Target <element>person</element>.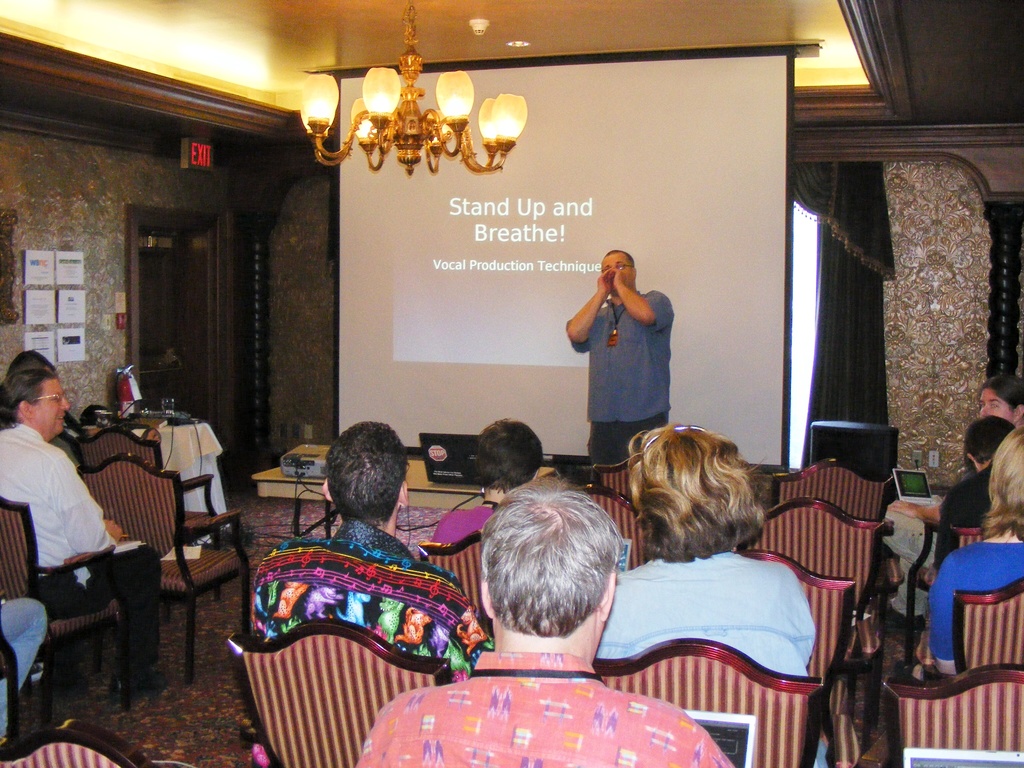
Target region: [3,348,60,372].
